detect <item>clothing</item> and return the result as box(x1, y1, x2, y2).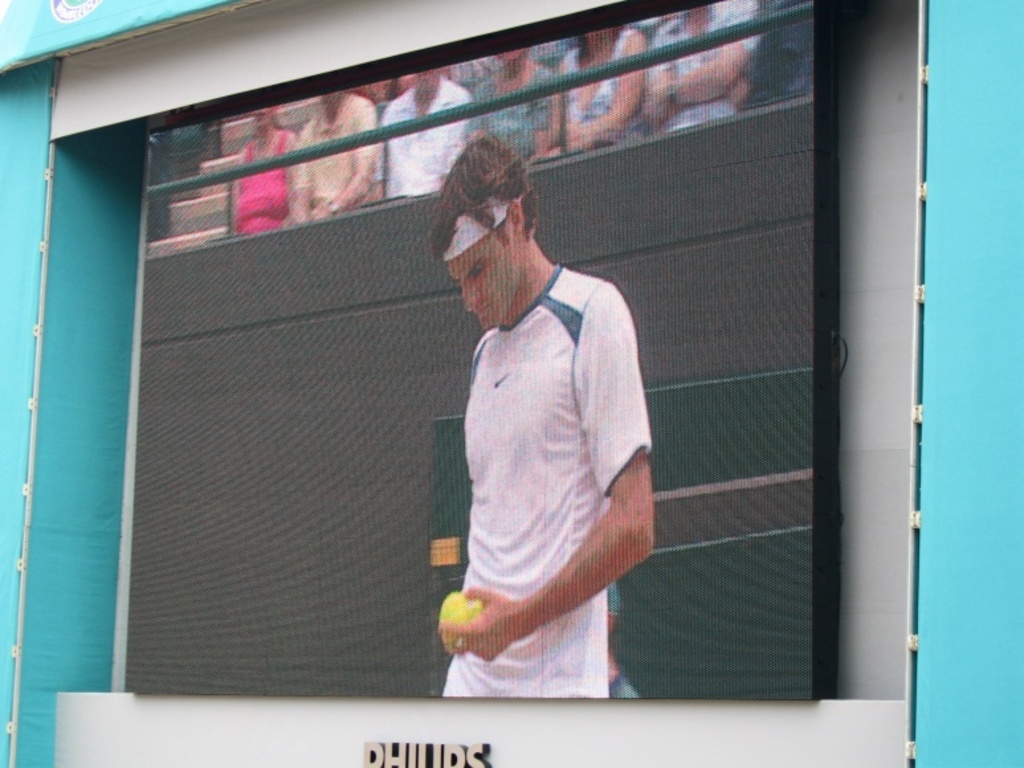
box(229, 132, 293, 233).
